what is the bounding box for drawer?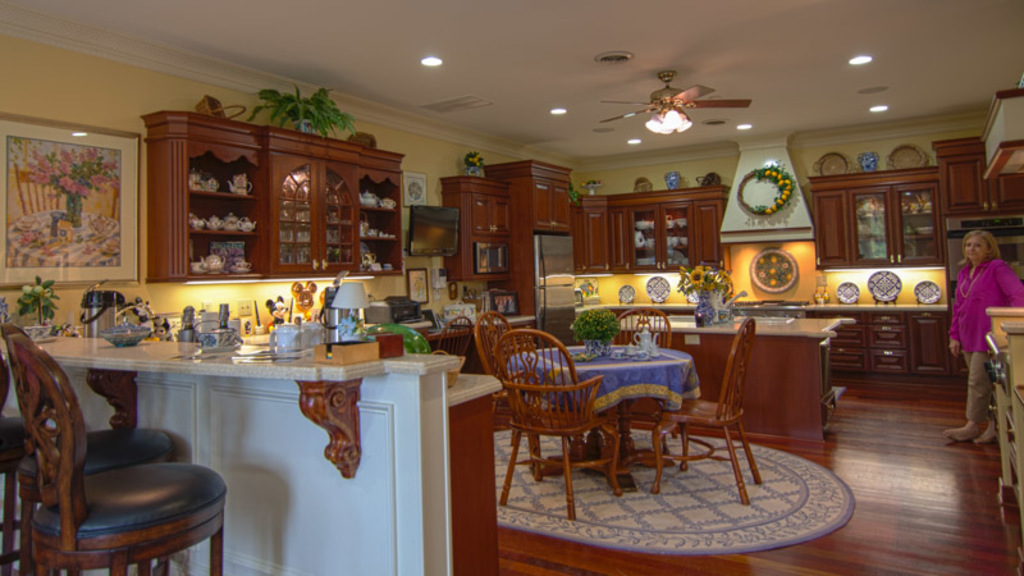
<region>868, 324, 910, 347</region>.
